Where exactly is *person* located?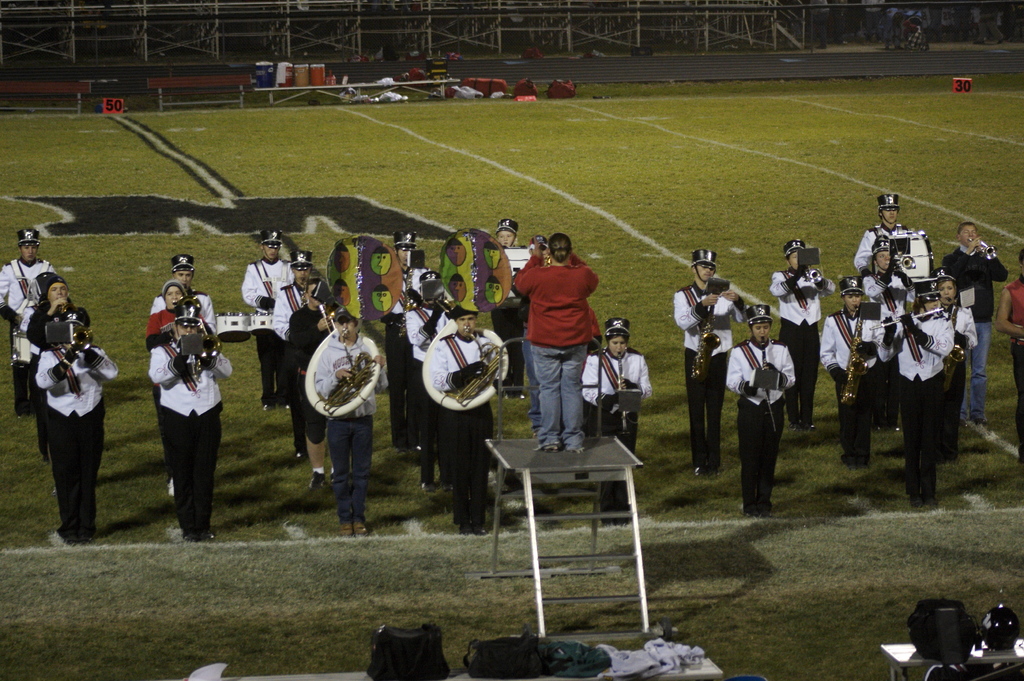
Its bounding box is [150,303,233,540].
